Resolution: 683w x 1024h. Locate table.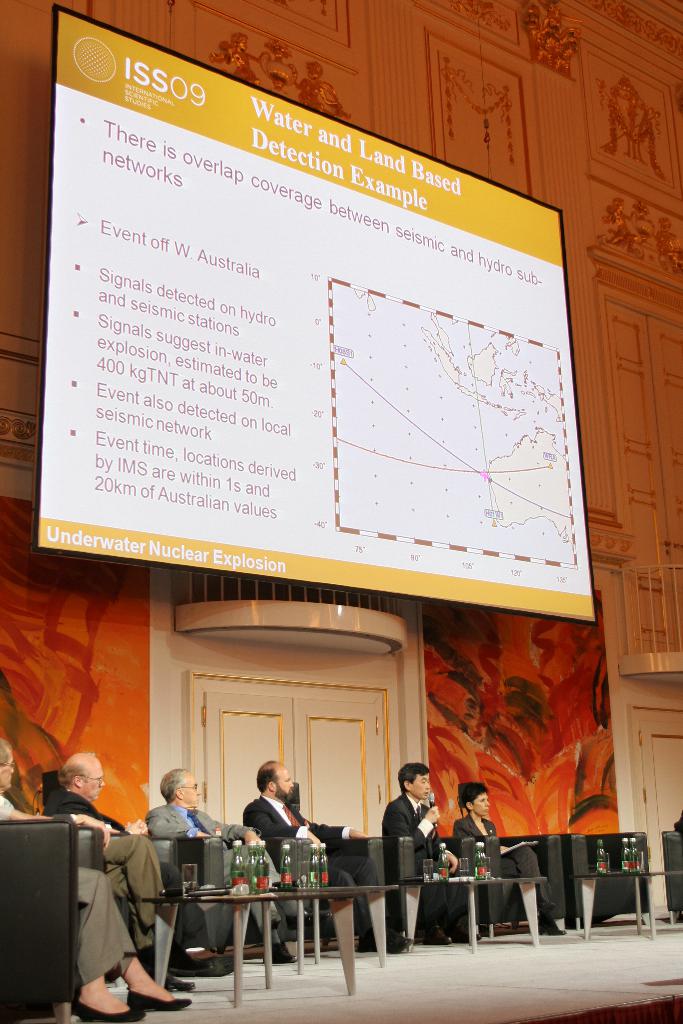
196:863:387:985.
